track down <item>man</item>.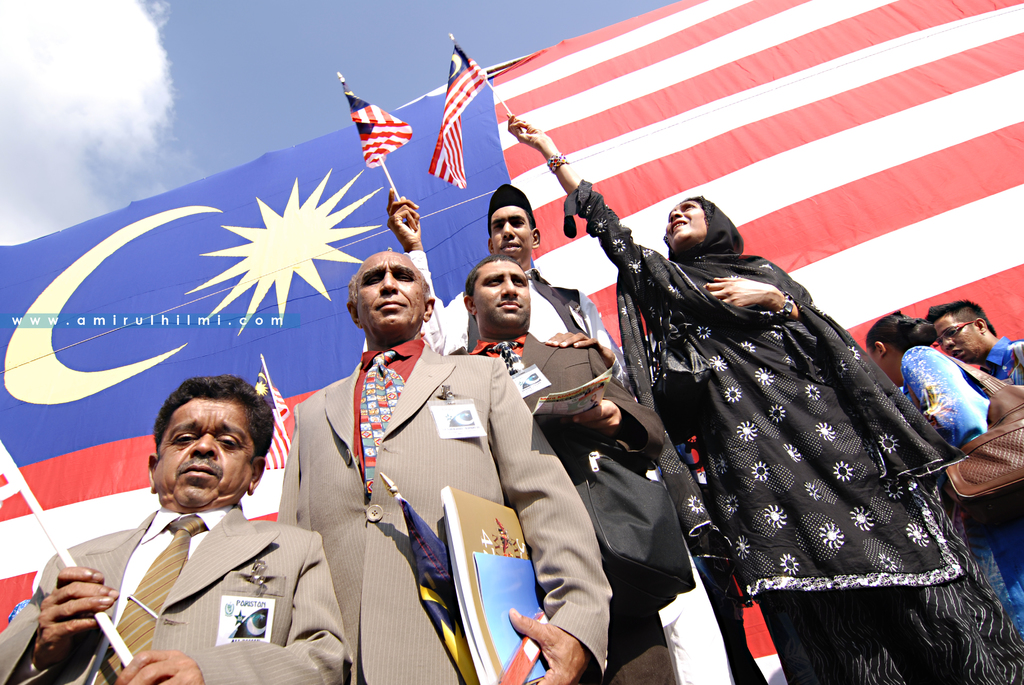
Tracked to 75/370/344/679.
